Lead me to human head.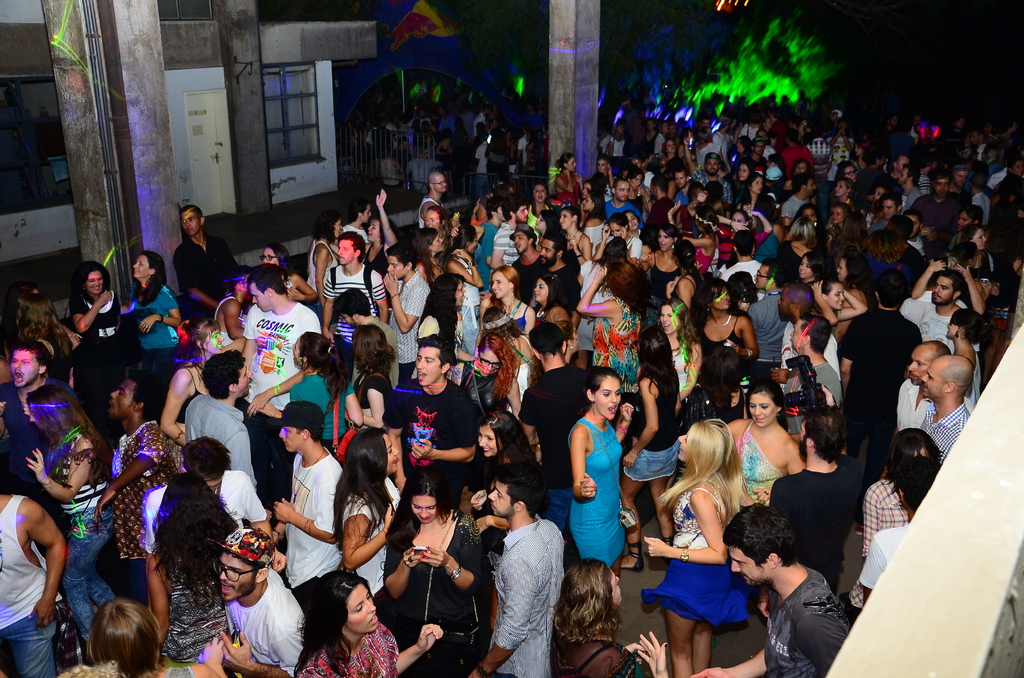
Lead to bbox=[723, 499, 801, 589].
